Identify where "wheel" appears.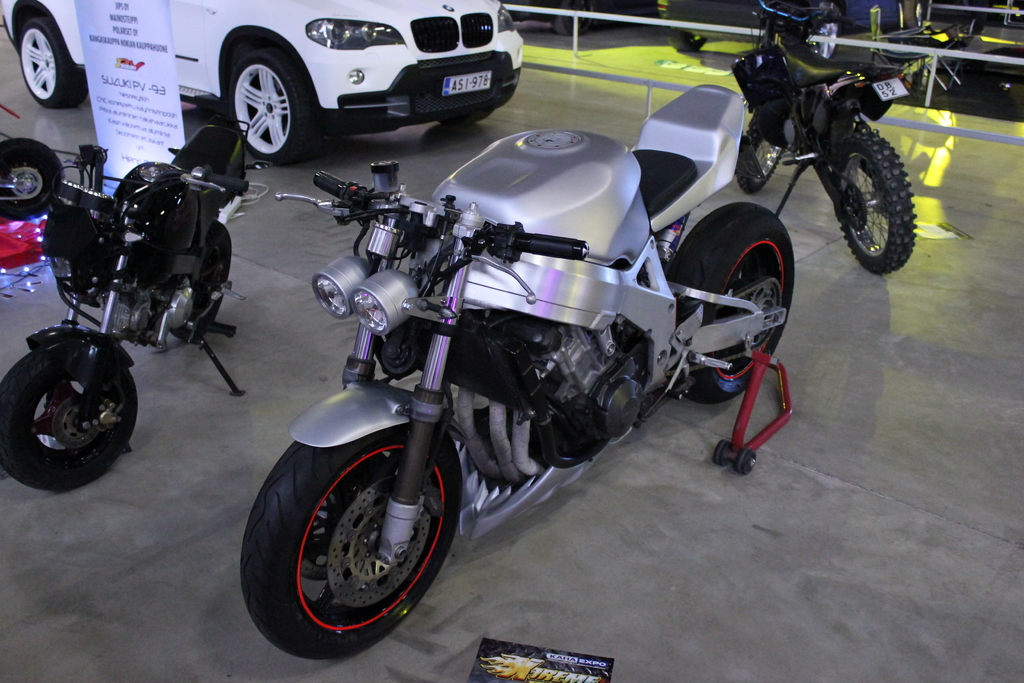
Appears at {"left": 243, "top": 438, "right": 459, "bottom": 653}.
